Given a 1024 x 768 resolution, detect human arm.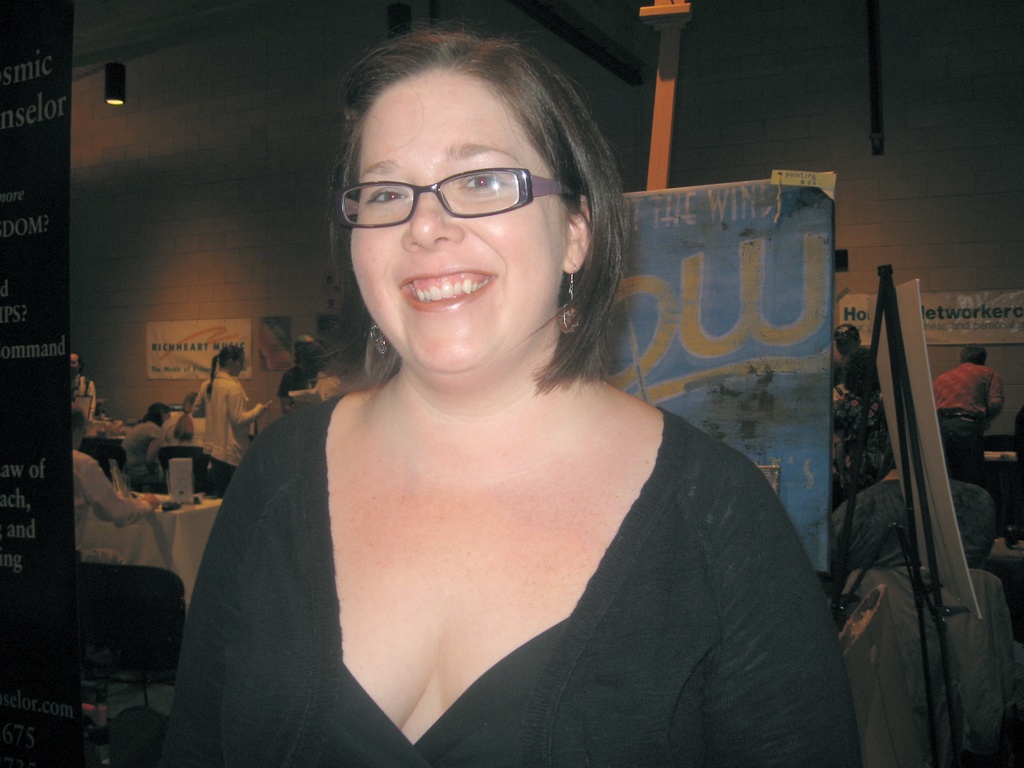
[left=664, top=435, right=864, bottom=767].
